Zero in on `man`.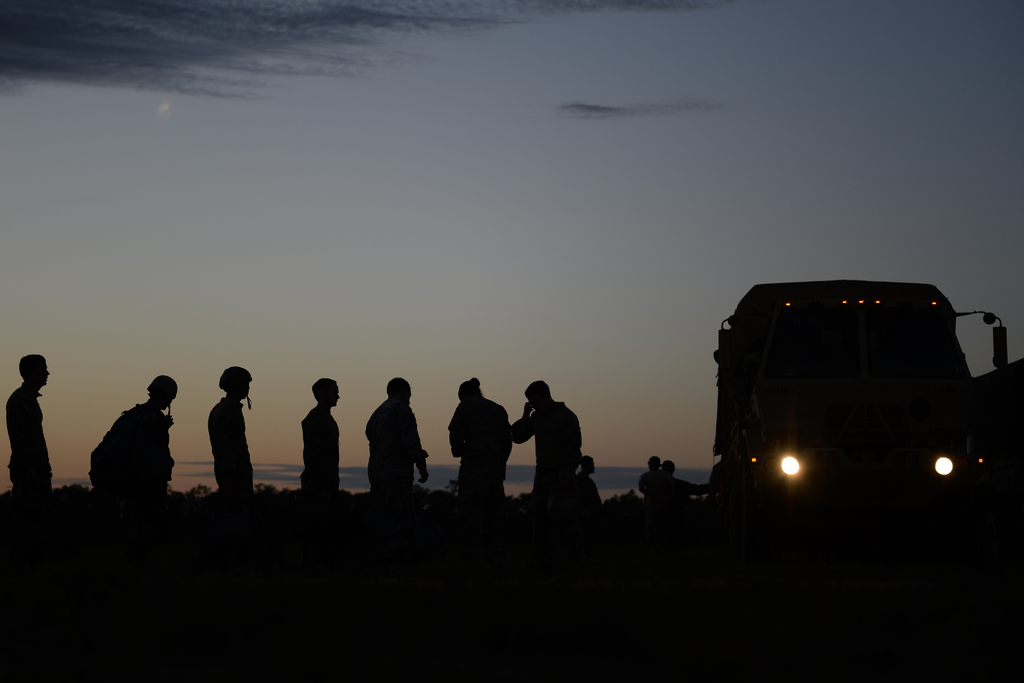
Zeroed in: box=[363, 375, 430, 499].
